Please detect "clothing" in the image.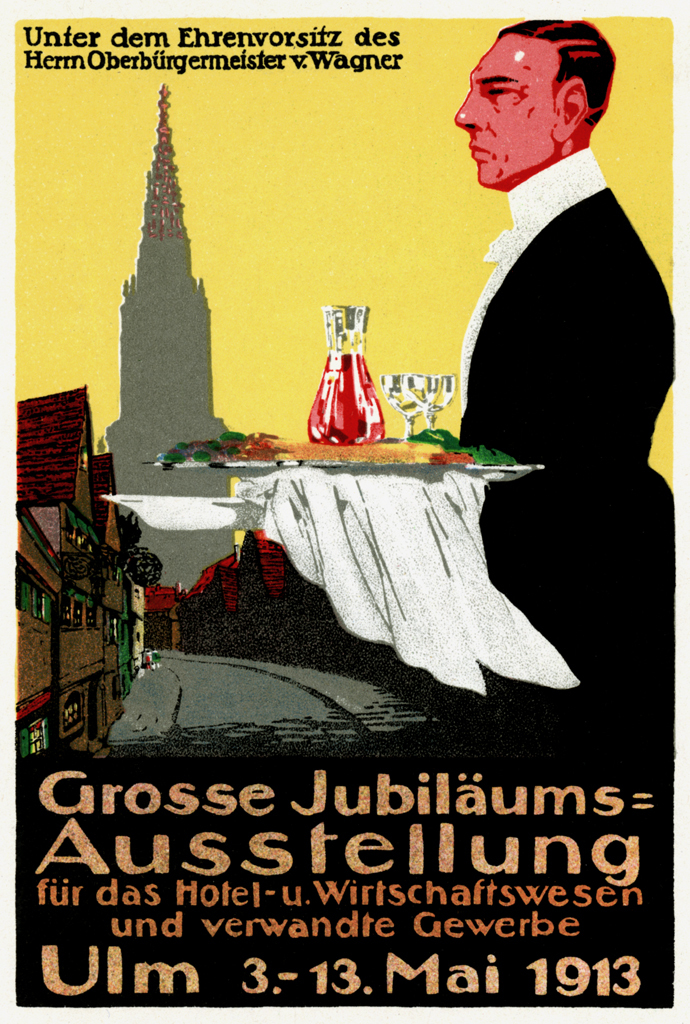
404:105:686:552.
